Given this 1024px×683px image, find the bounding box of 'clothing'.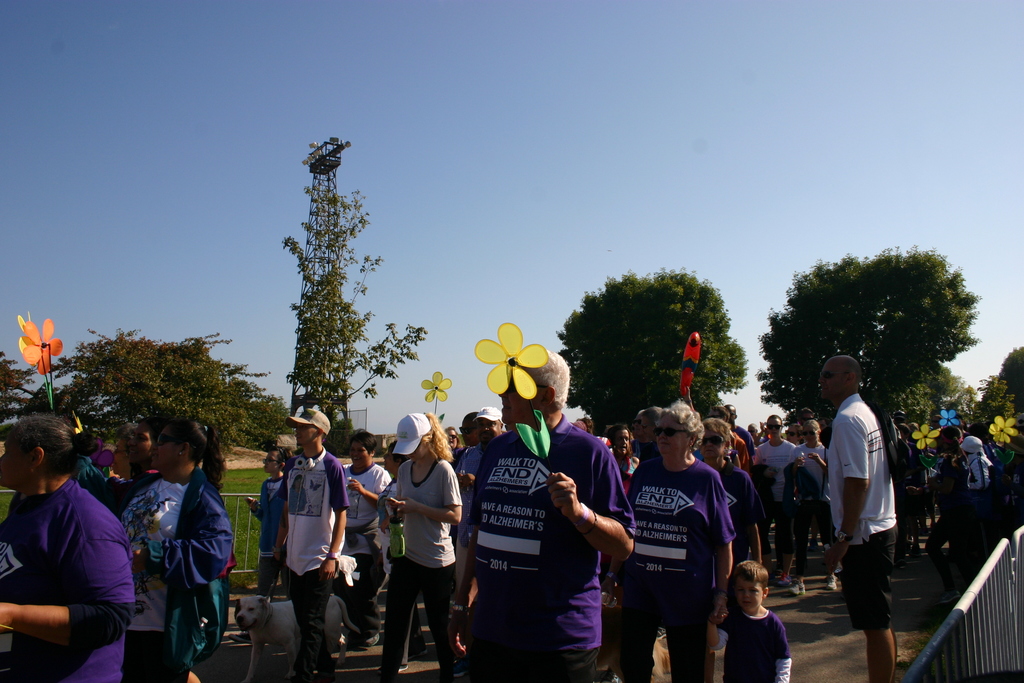
box=[0, 480, 134, 682].
